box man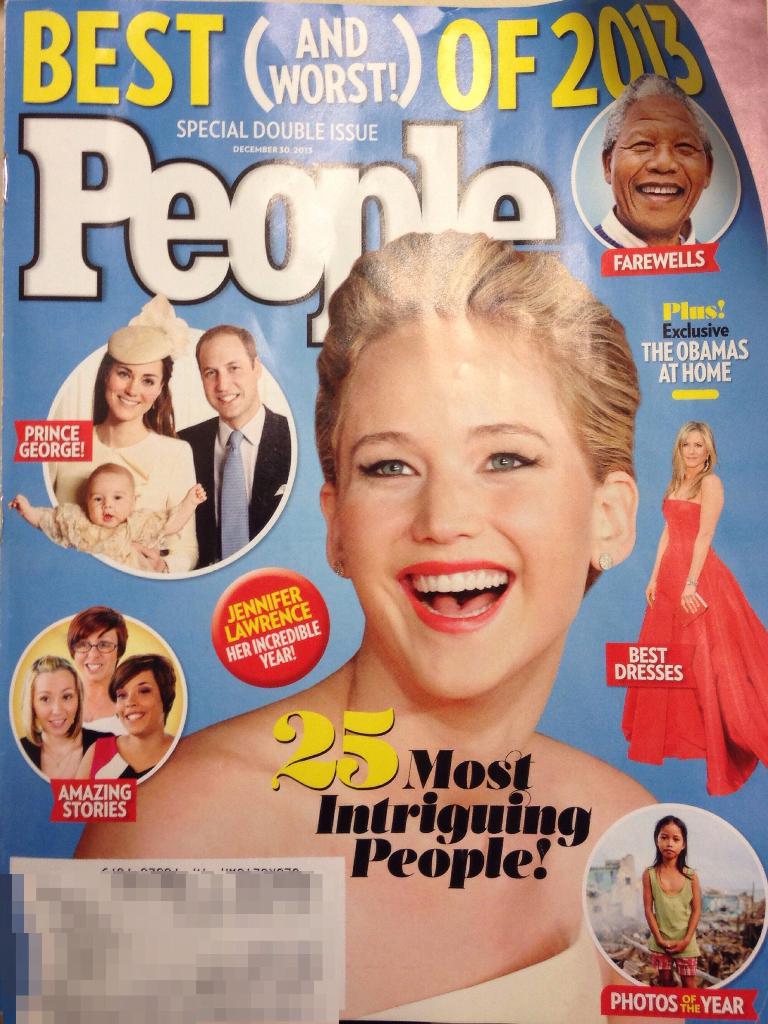
BBox(588, 58, 725, 264)
